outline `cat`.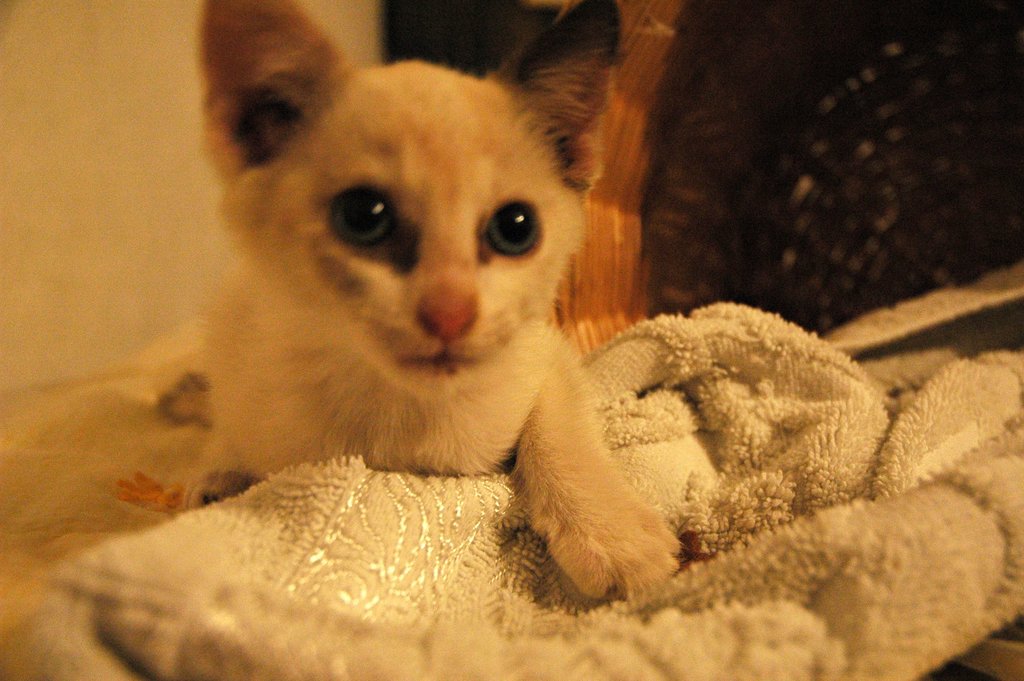
Outline: x1=0 y1=0 x2=676 y2=602.
